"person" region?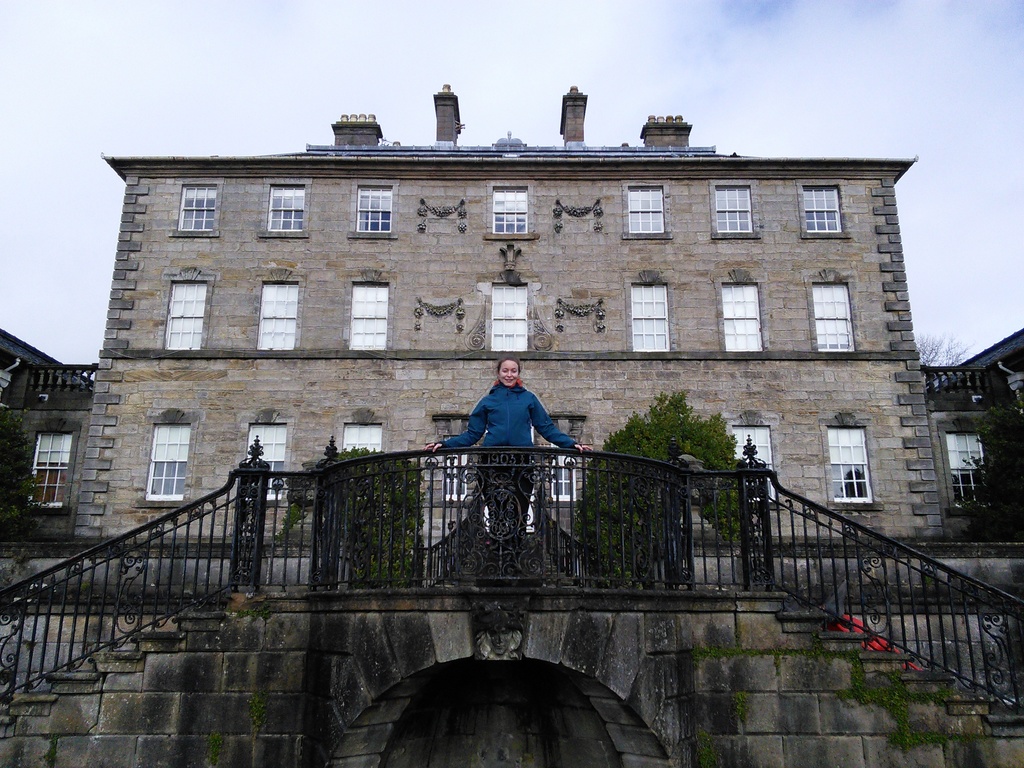
locate(425, 362, 590, 580)
